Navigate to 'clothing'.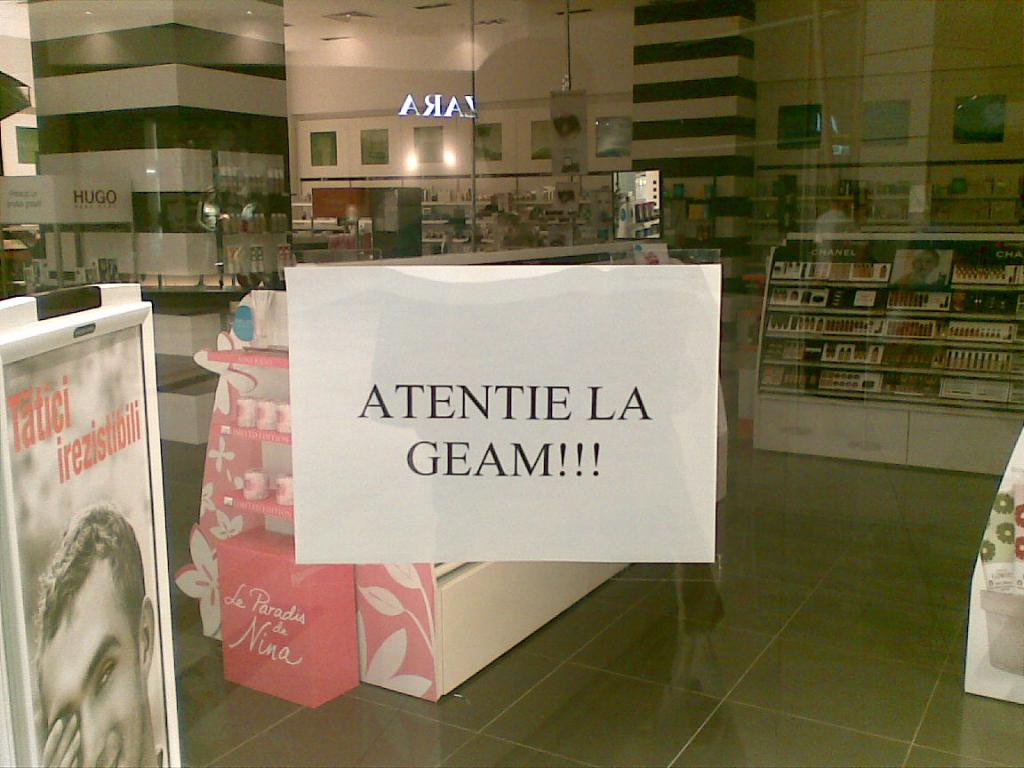
Navigation target: [813,209,854,369].
